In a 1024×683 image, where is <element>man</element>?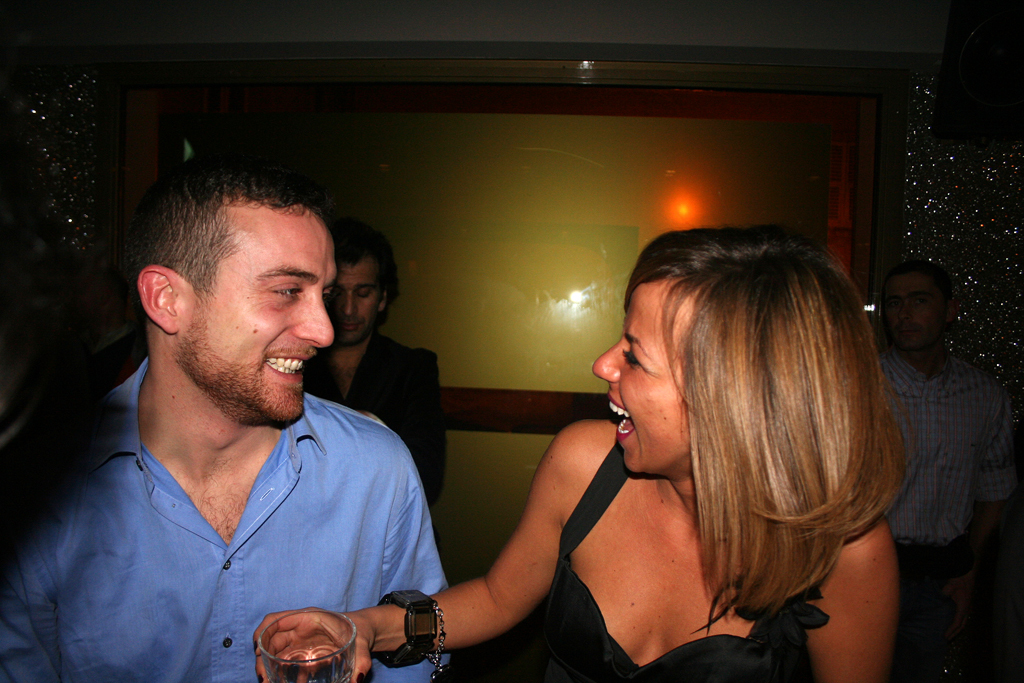
303/219/449/514.
